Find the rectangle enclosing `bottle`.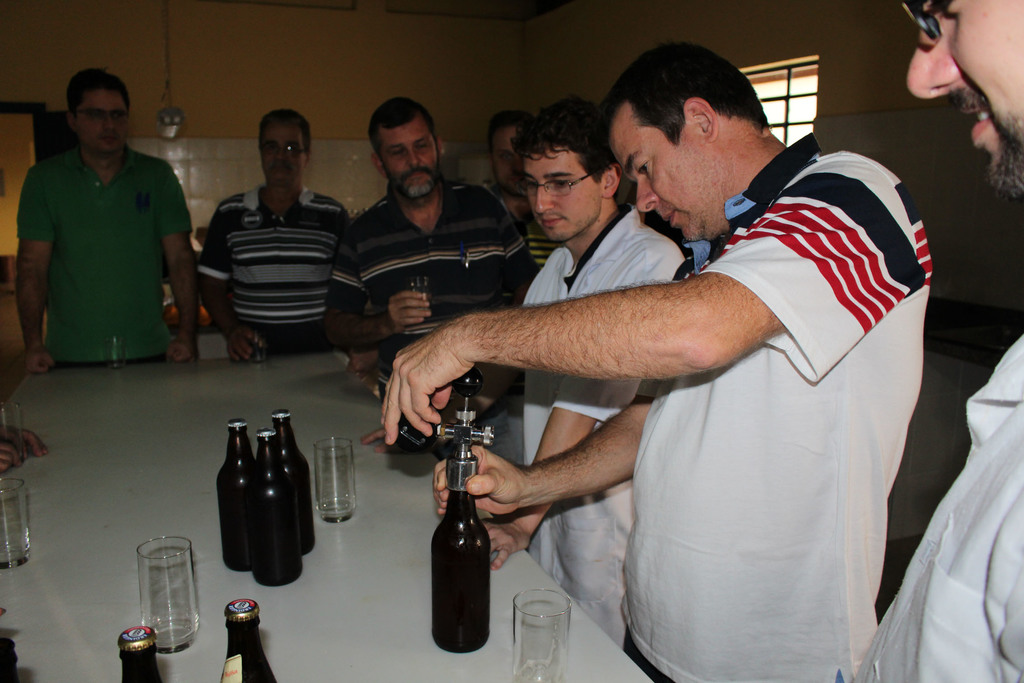
box(215, 416, 259, 575).
